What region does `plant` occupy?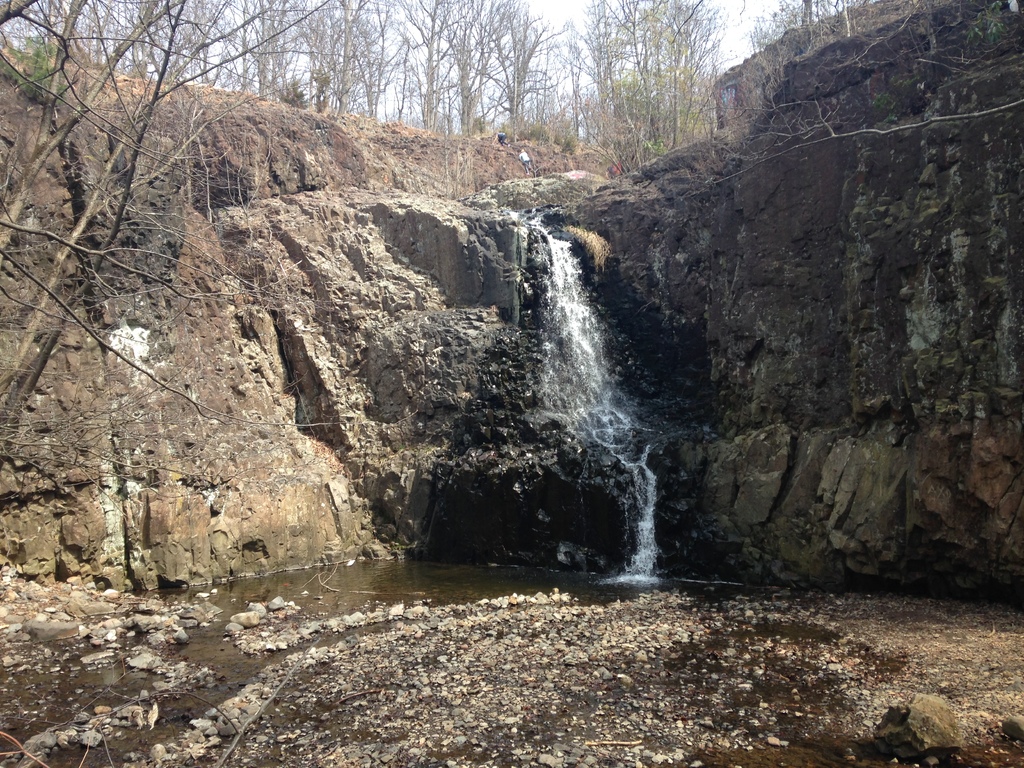
x1=423 y1=441 x2=438 y2=456.
